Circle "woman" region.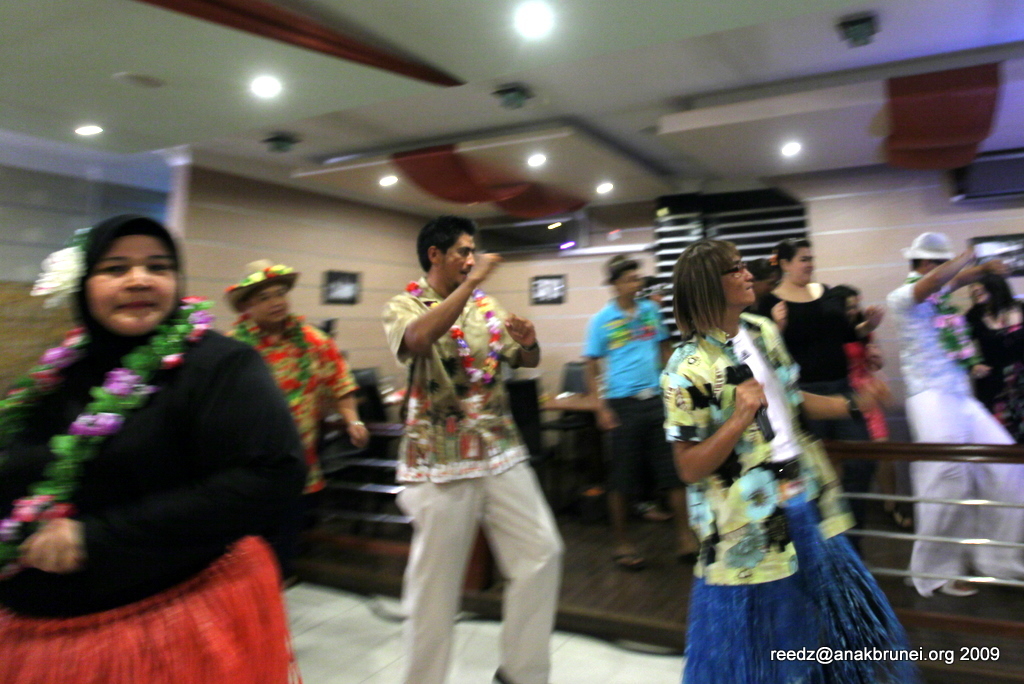
Region: 954:267:1023:440.
